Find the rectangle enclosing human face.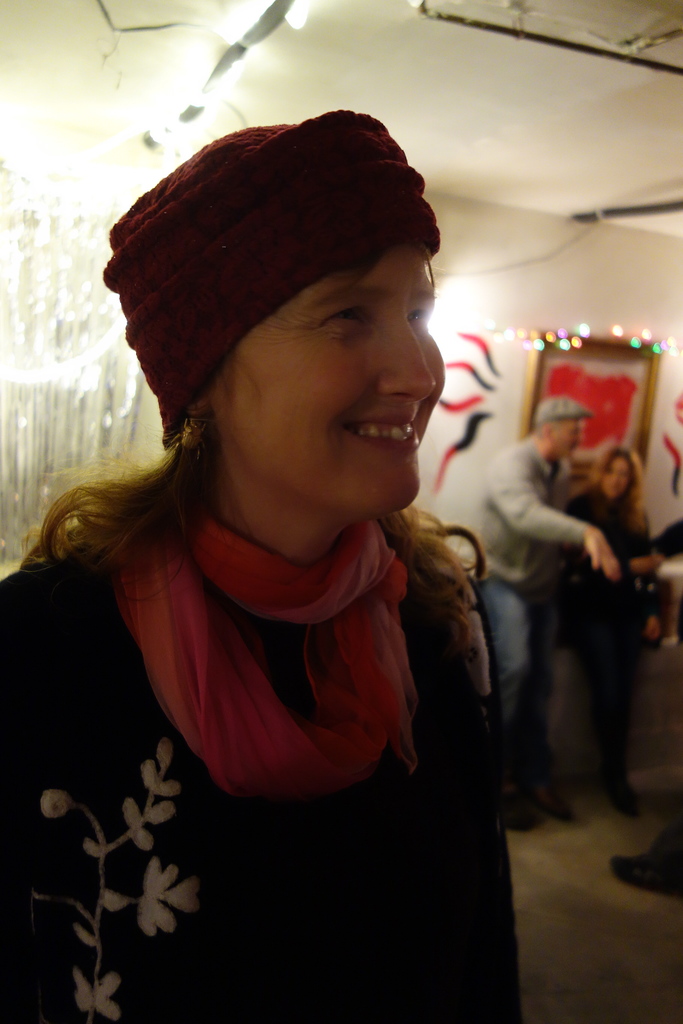
left=602, top=452, right=630, bottom=500.
